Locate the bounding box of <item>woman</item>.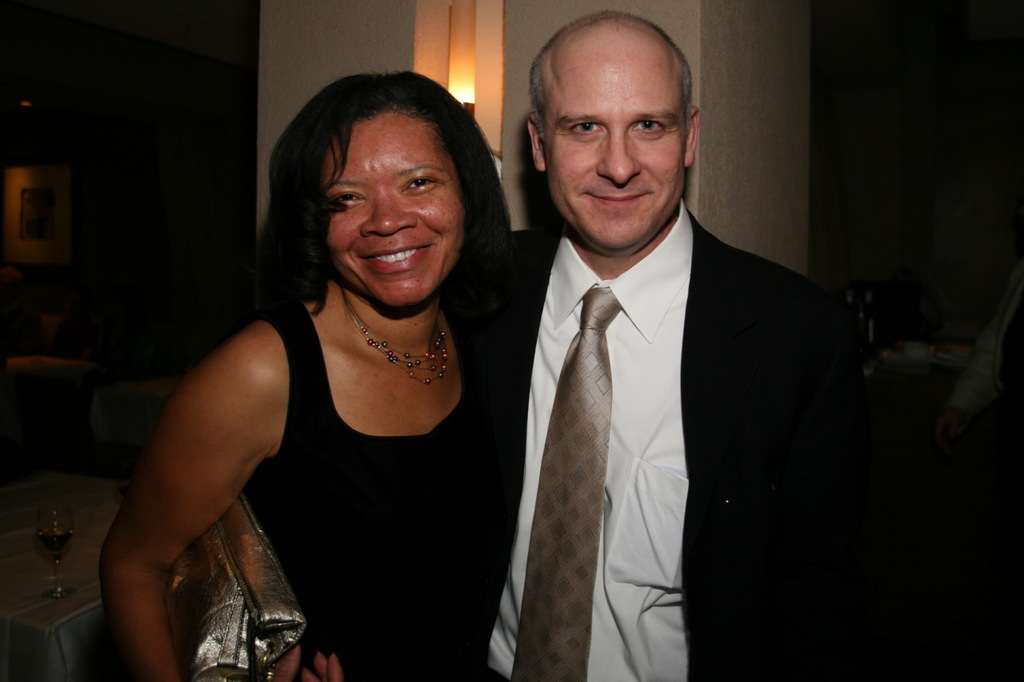
Bounding box: BBox(97, 70, 534, 672).
